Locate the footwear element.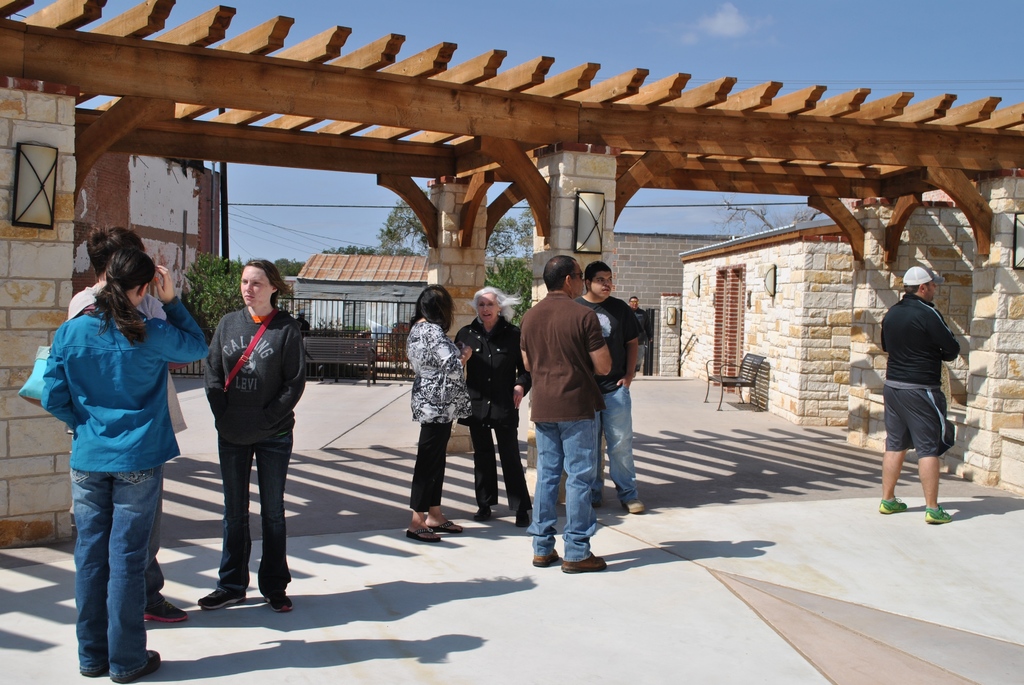
Element bbox: (left=625, top=498, right=647, bottom=514).
